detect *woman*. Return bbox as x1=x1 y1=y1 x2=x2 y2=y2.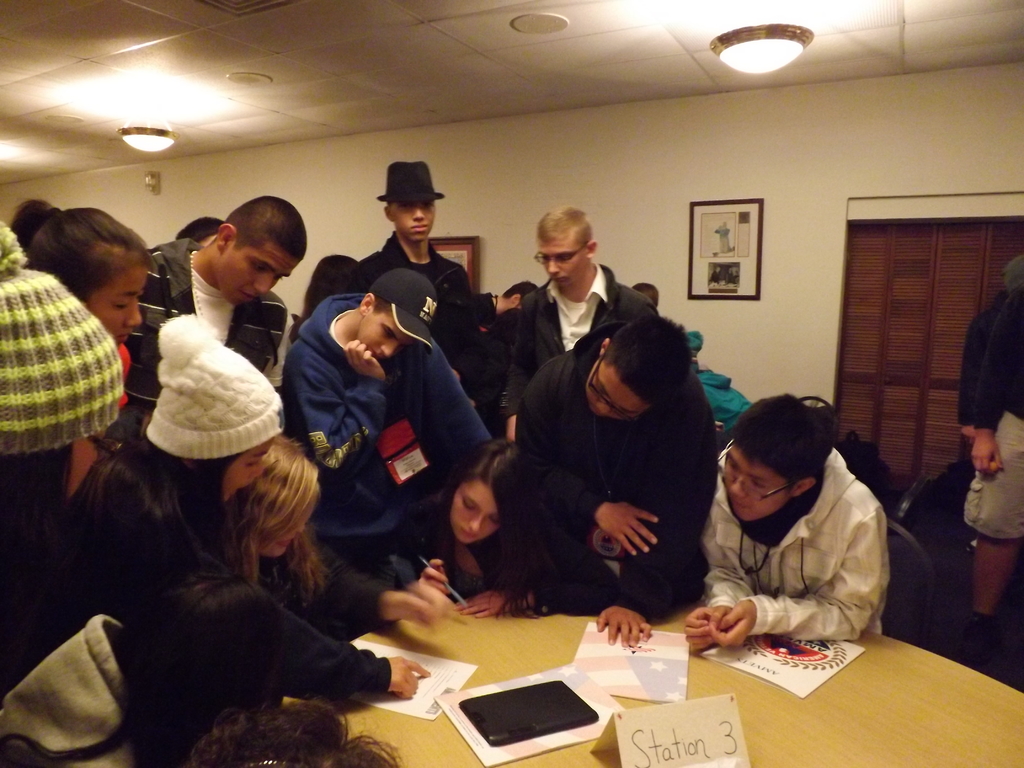
x1=386 y1=436 x2=618 y2=623.
